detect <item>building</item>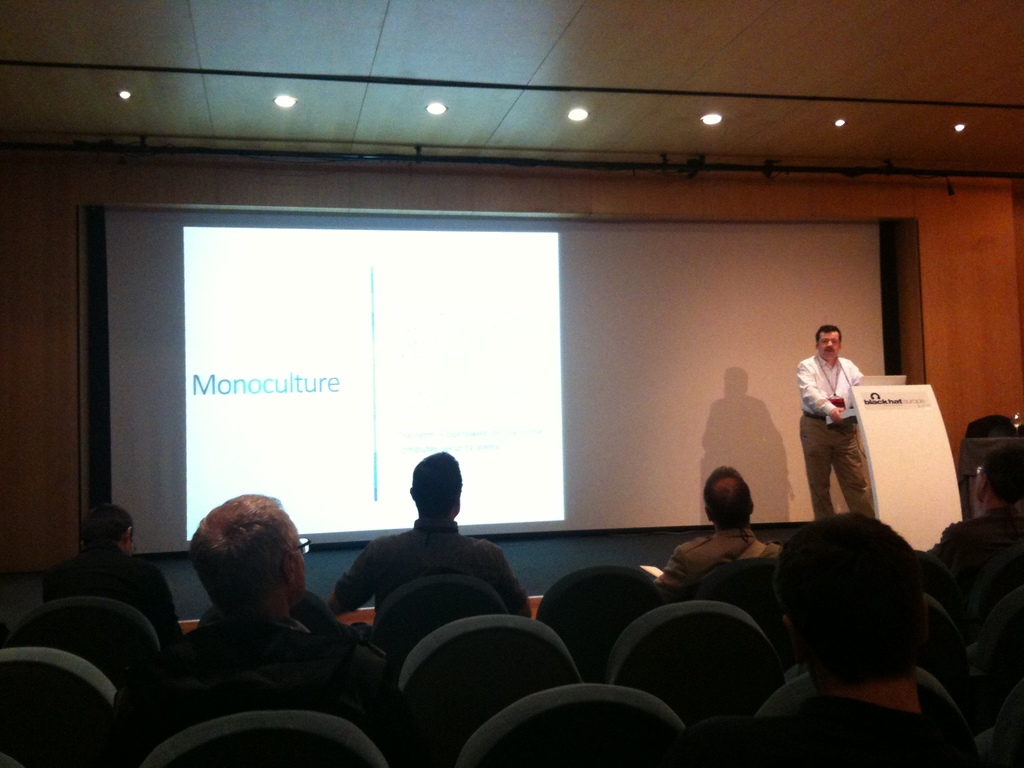
(0,0,1023,767)
